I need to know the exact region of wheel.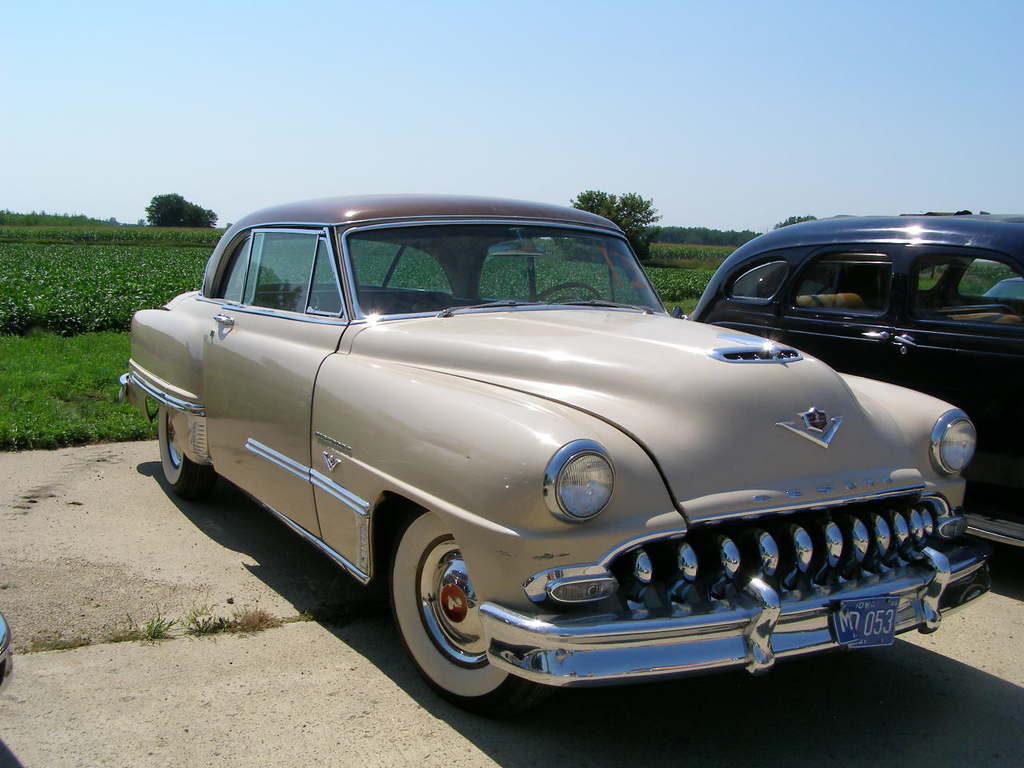
Region: {"left": 394, "top": 535, "right": 515, "bottom": 702}.
